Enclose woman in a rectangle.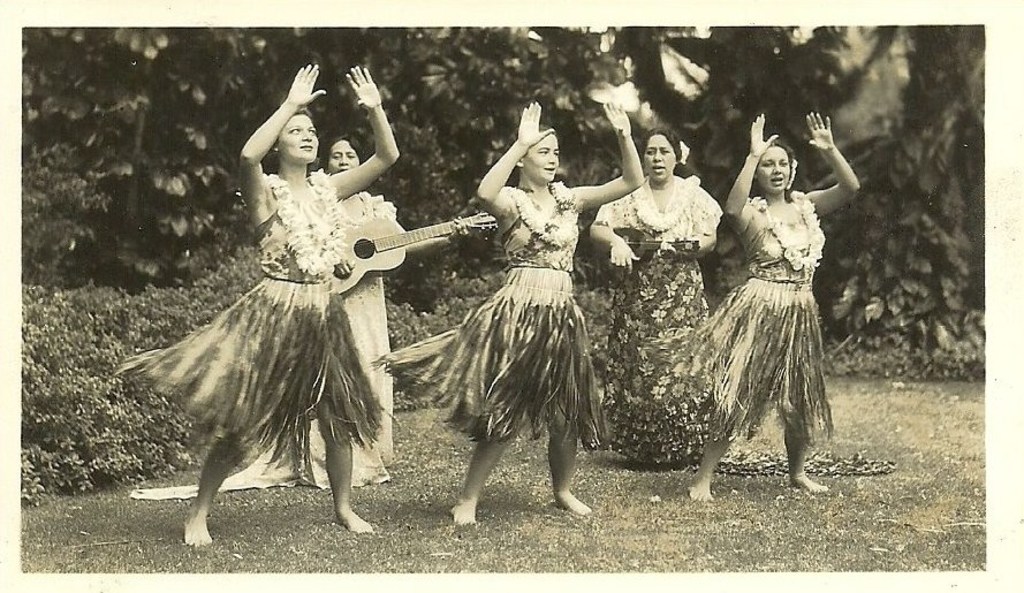
<region>119, 63, 411, 545</region>.
